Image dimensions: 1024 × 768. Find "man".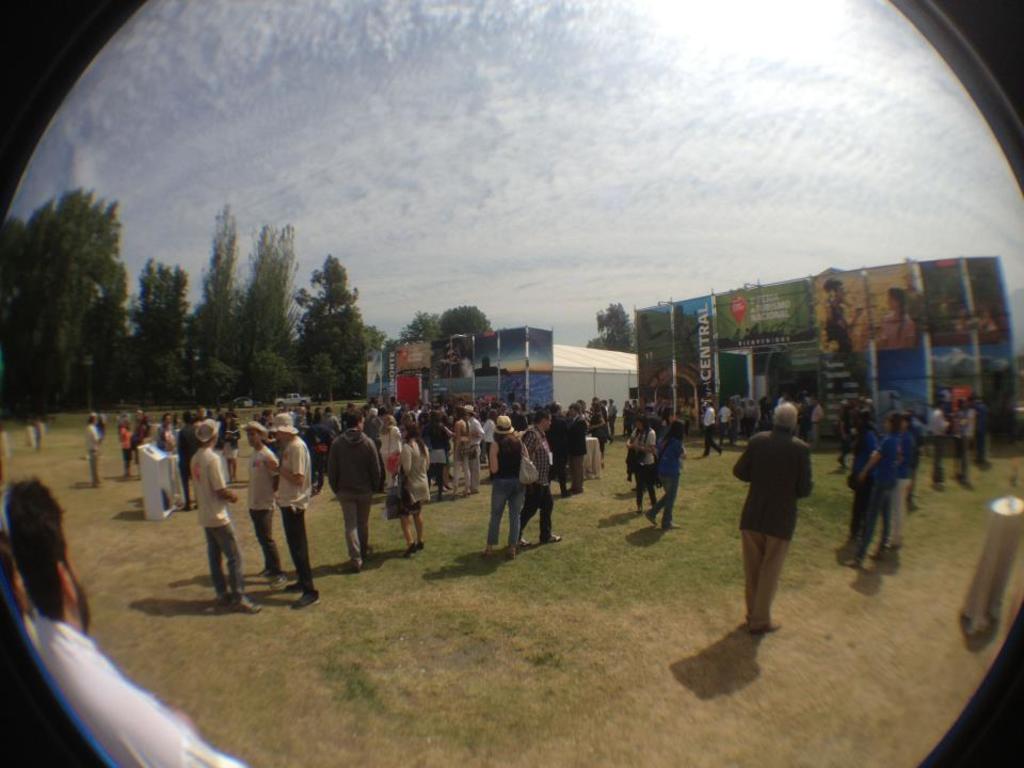
left=730, top=404, right=832, bottom=640.
